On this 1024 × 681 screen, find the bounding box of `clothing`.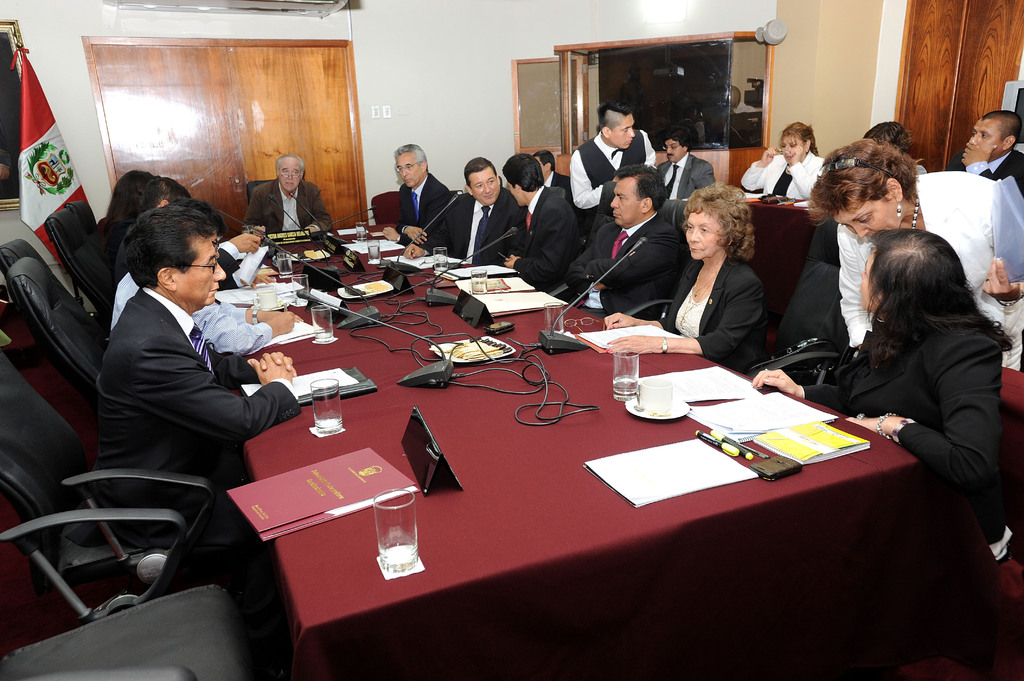
Bounding box: 847,164,1011,344.
